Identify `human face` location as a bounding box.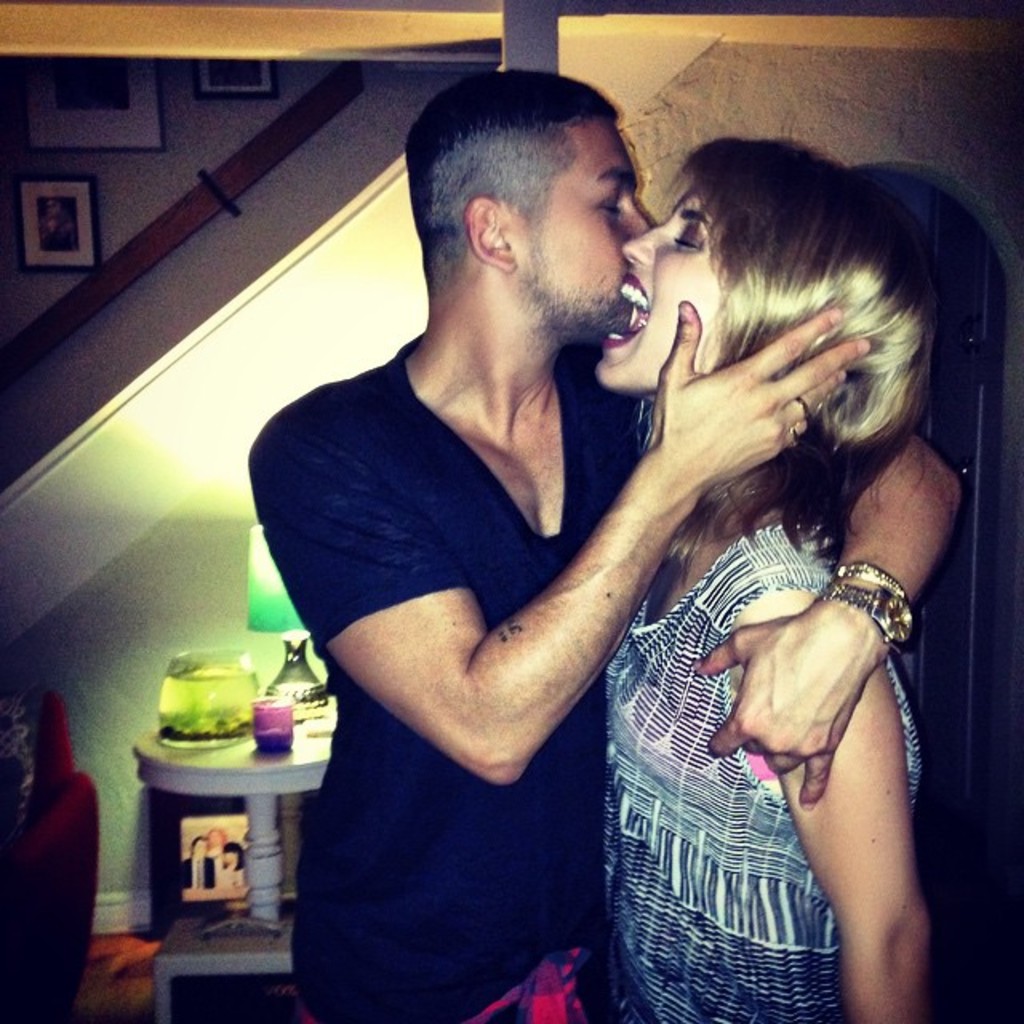
(x1=595, y1=187, x2=718, y2=373).
